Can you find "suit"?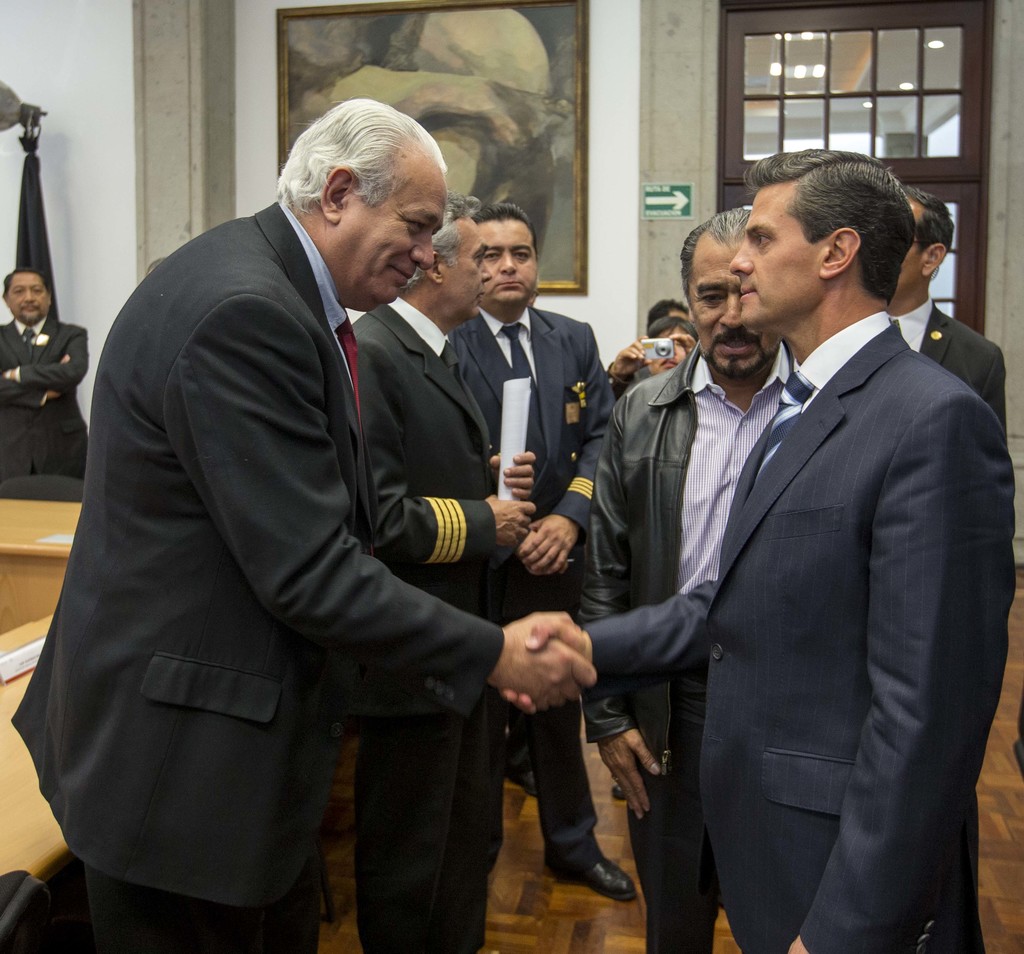
Yes, bounding box: region(349, 300, 516, 953).
